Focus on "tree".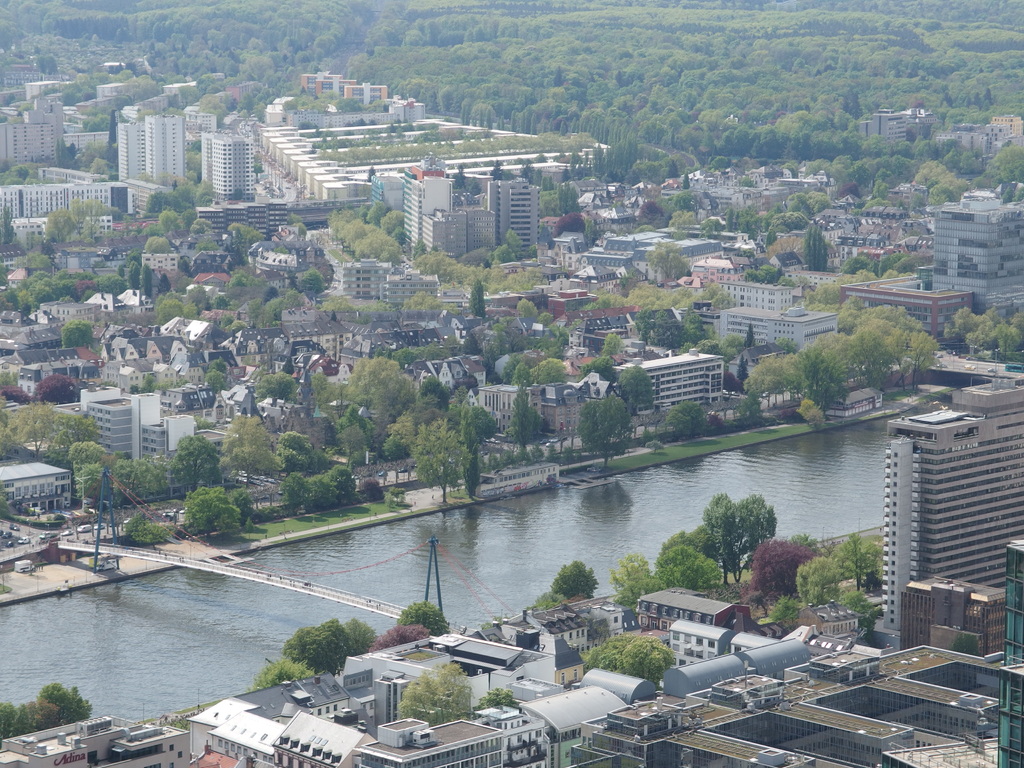
Focused at left=68, top=440, right=180, bottom=503.
